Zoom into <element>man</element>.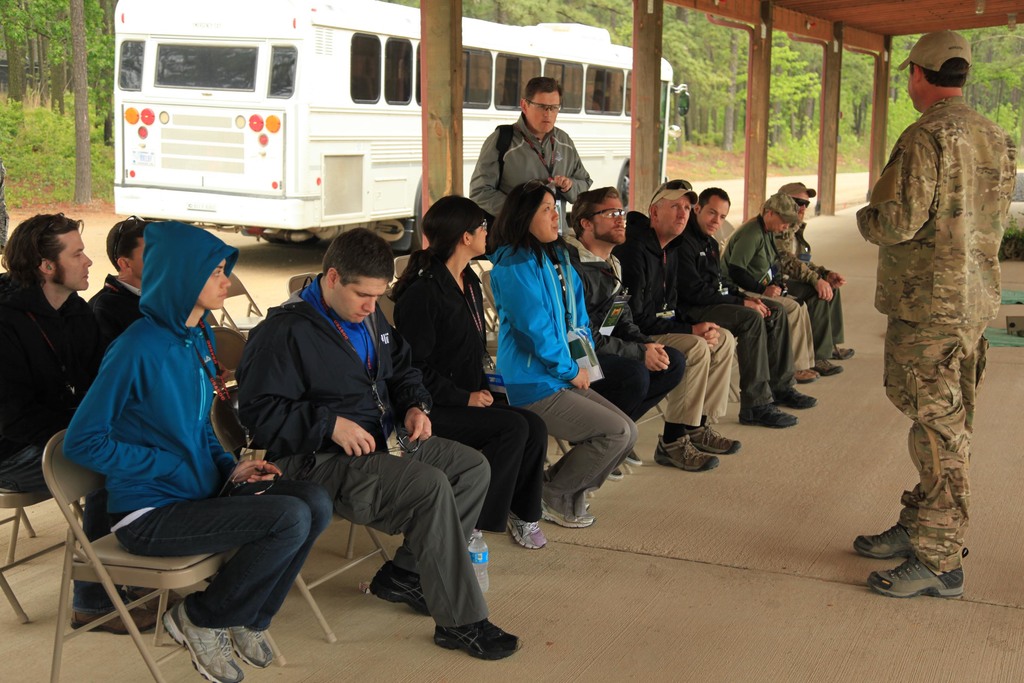
Zoom target: pyautogui.locateOnScreen(469, 79, 596, 239).
